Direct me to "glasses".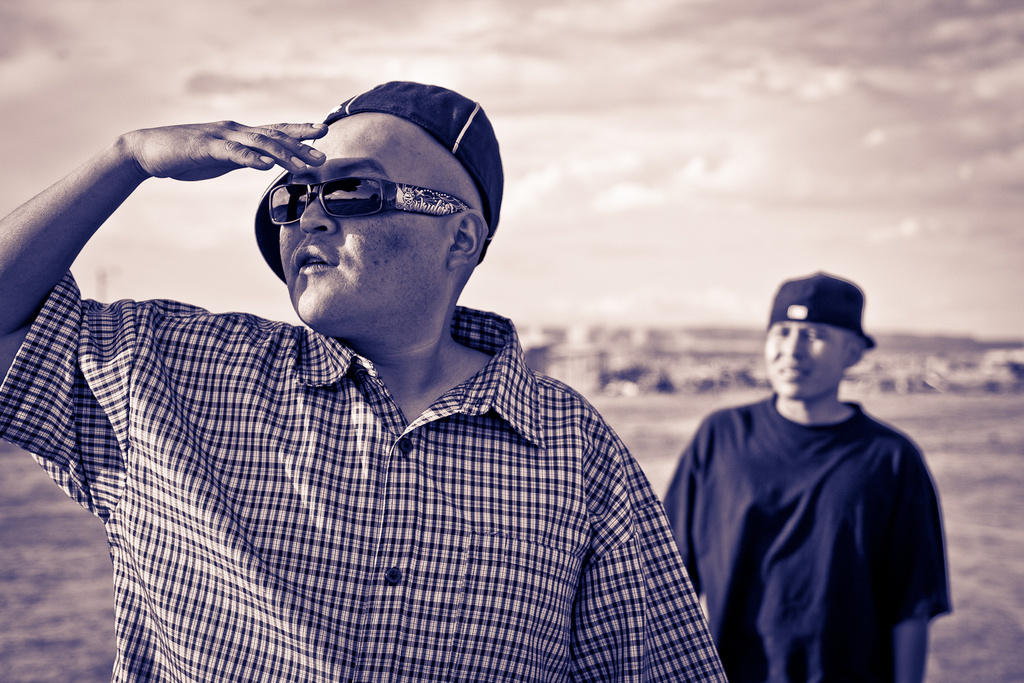
Direction: box=[257, 167, 448, 227].
